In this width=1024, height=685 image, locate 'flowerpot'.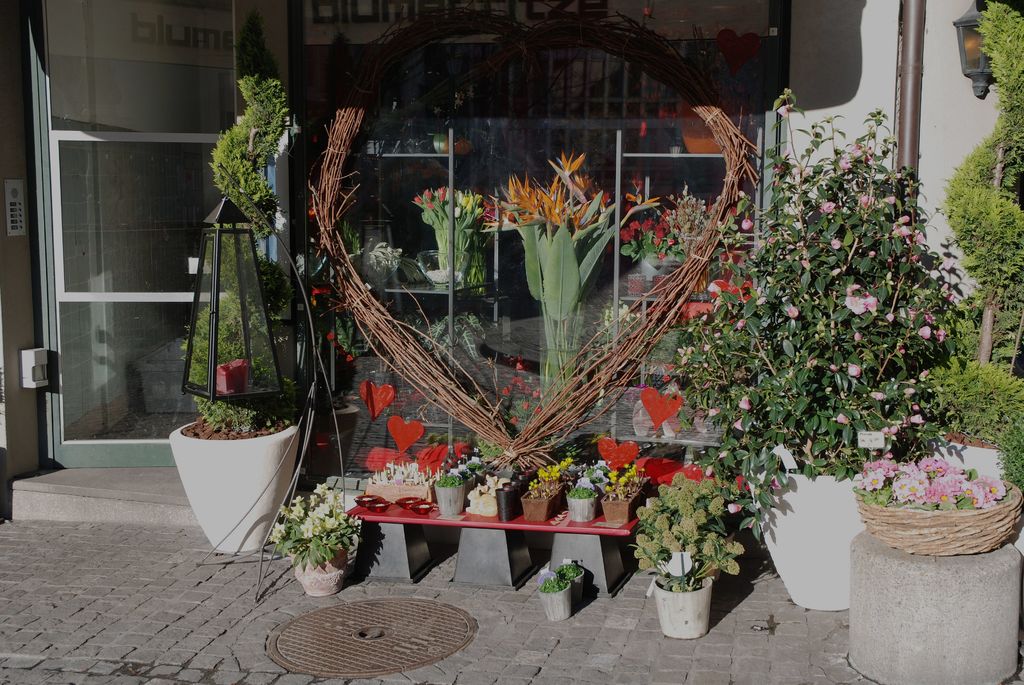
Bounding box: 653/570/712/637.
